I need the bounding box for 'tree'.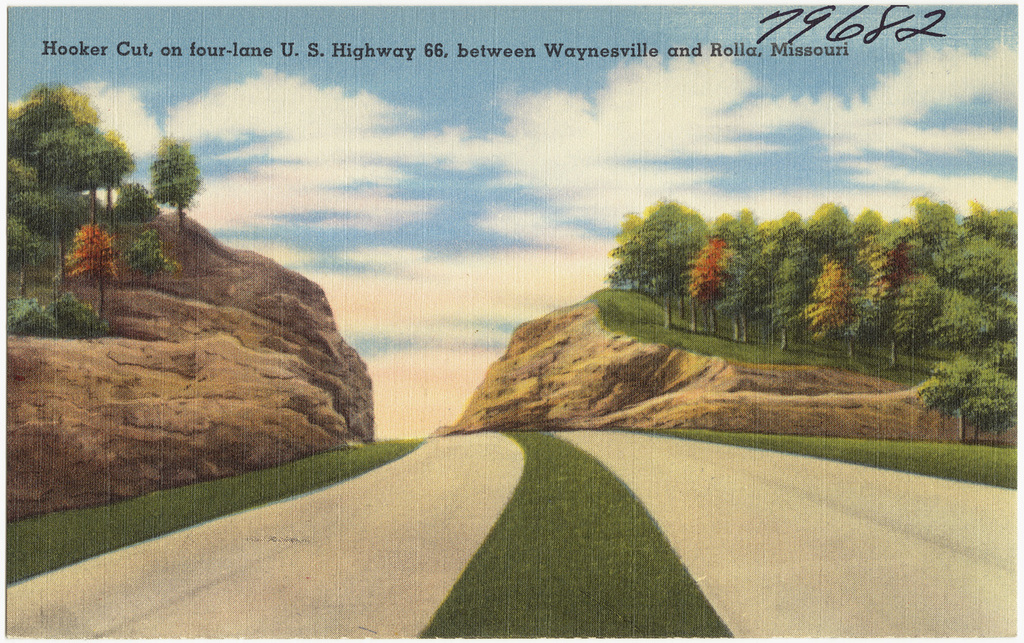
Here it is: Rect(67, 216, 122, 316).
